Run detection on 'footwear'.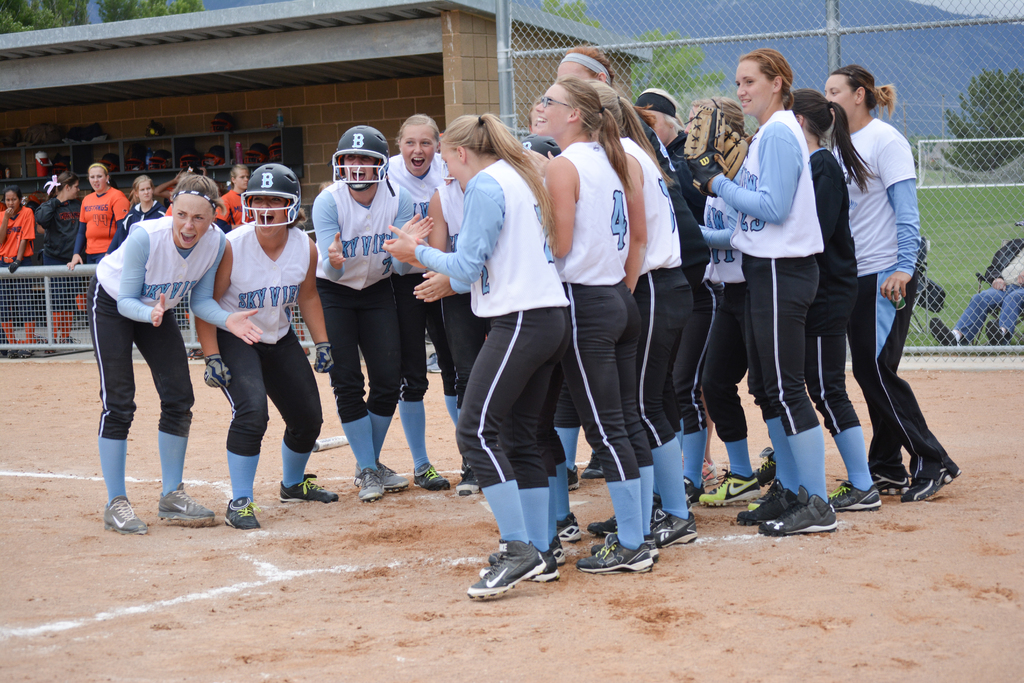
Result: (left=869, top=466, right=909, bottom=500).
